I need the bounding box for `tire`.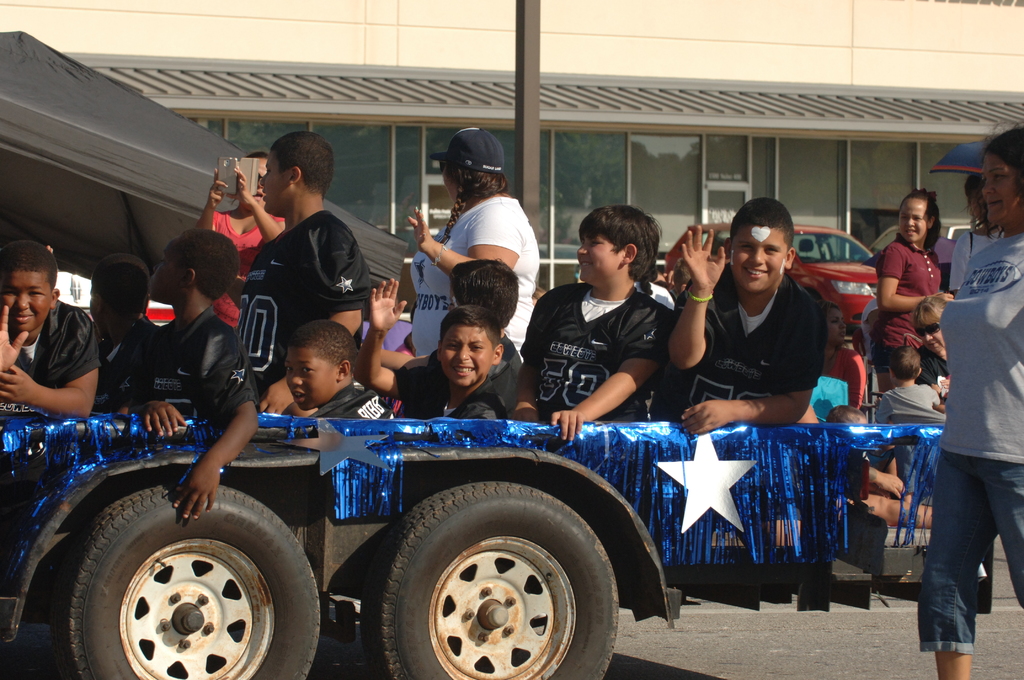
Here it is: bbox=[364, 478, 620, 679].
